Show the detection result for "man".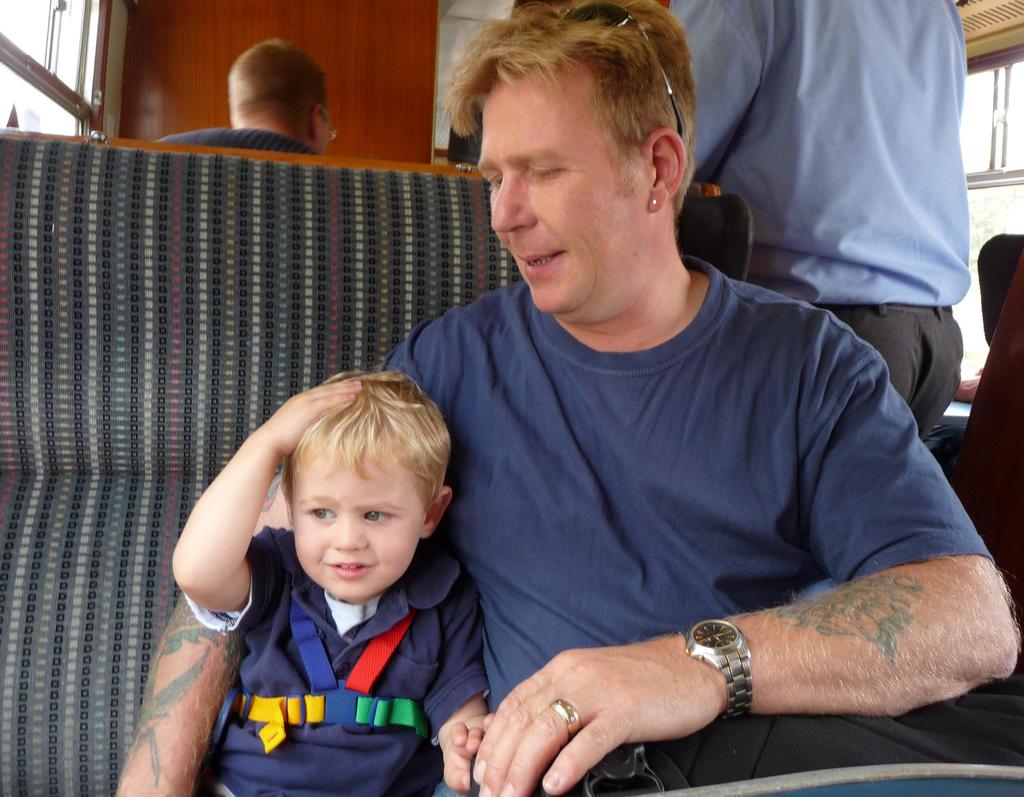
Rect(116, 0, 1023, 796).
